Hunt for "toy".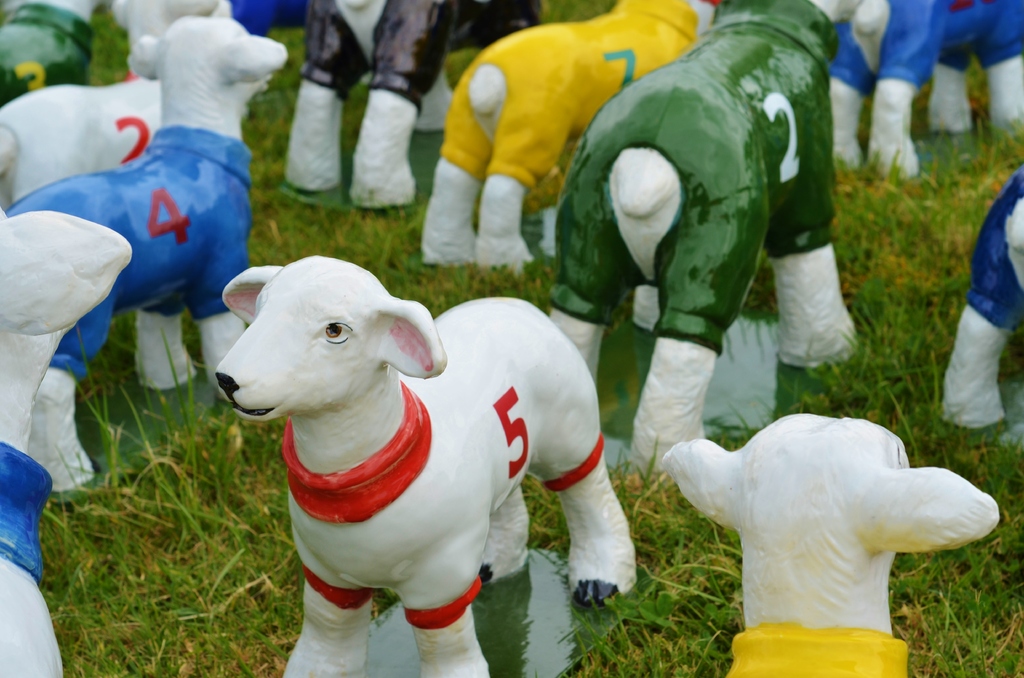
Hunted down at bbox(0, 0, 104, 116).
